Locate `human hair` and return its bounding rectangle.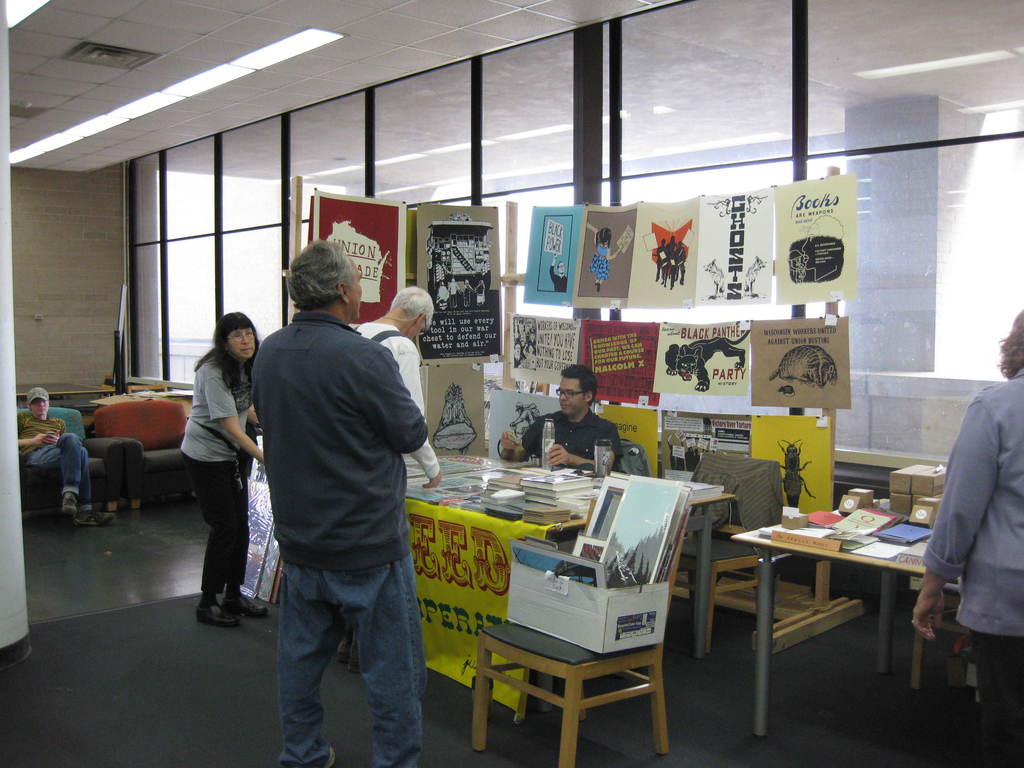
rect(1003, 312, 1023, 380).
